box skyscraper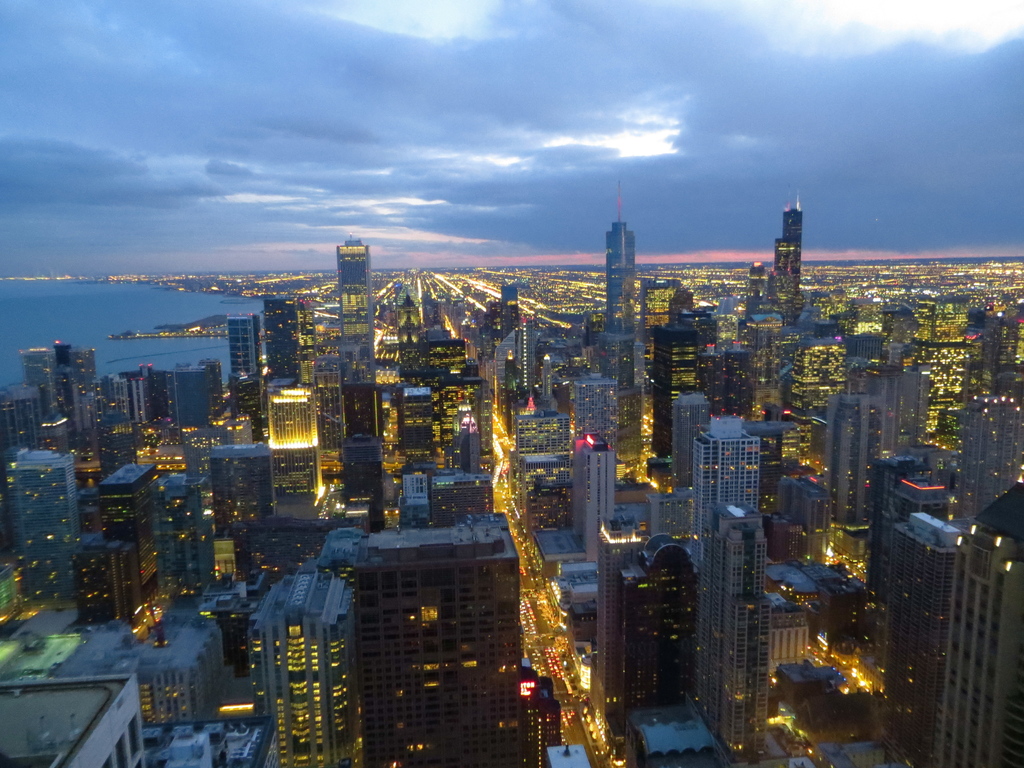
{"x1": 216, "y1": 307, "x2": 264, "y2": 387}
